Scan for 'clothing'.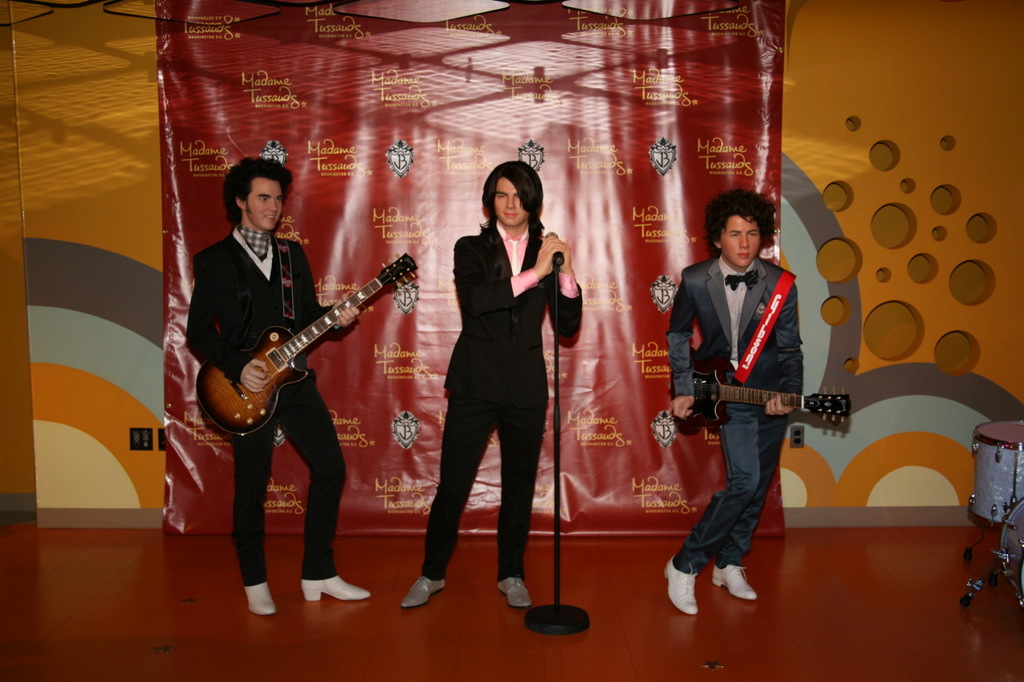
Scan result: [196,242,350,390].
